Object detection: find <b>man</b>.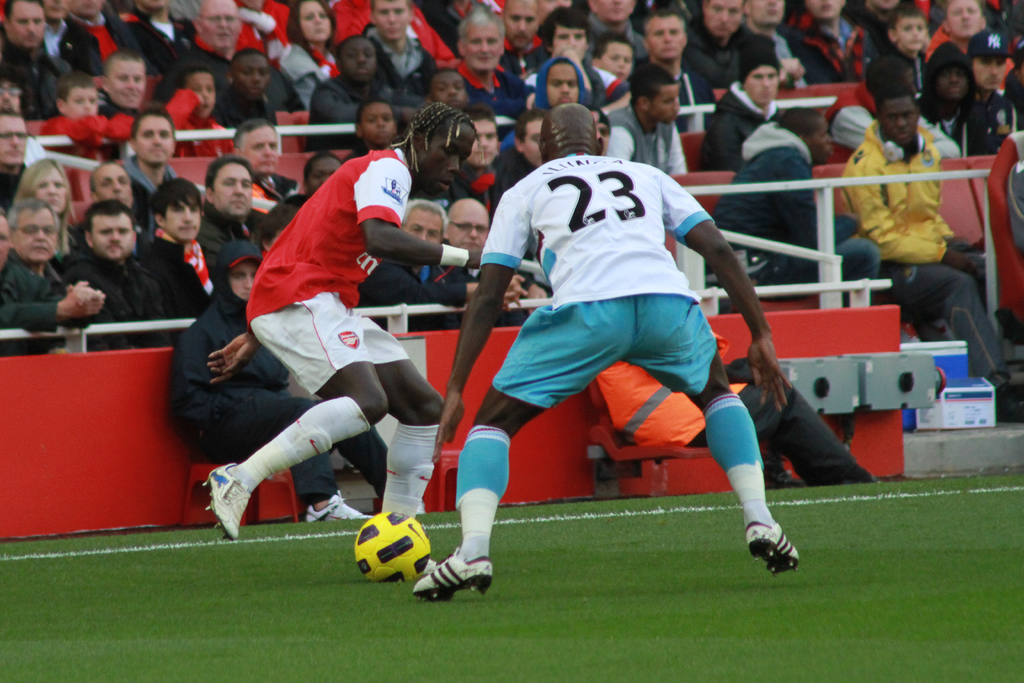
(227, 53, 277, 124).
